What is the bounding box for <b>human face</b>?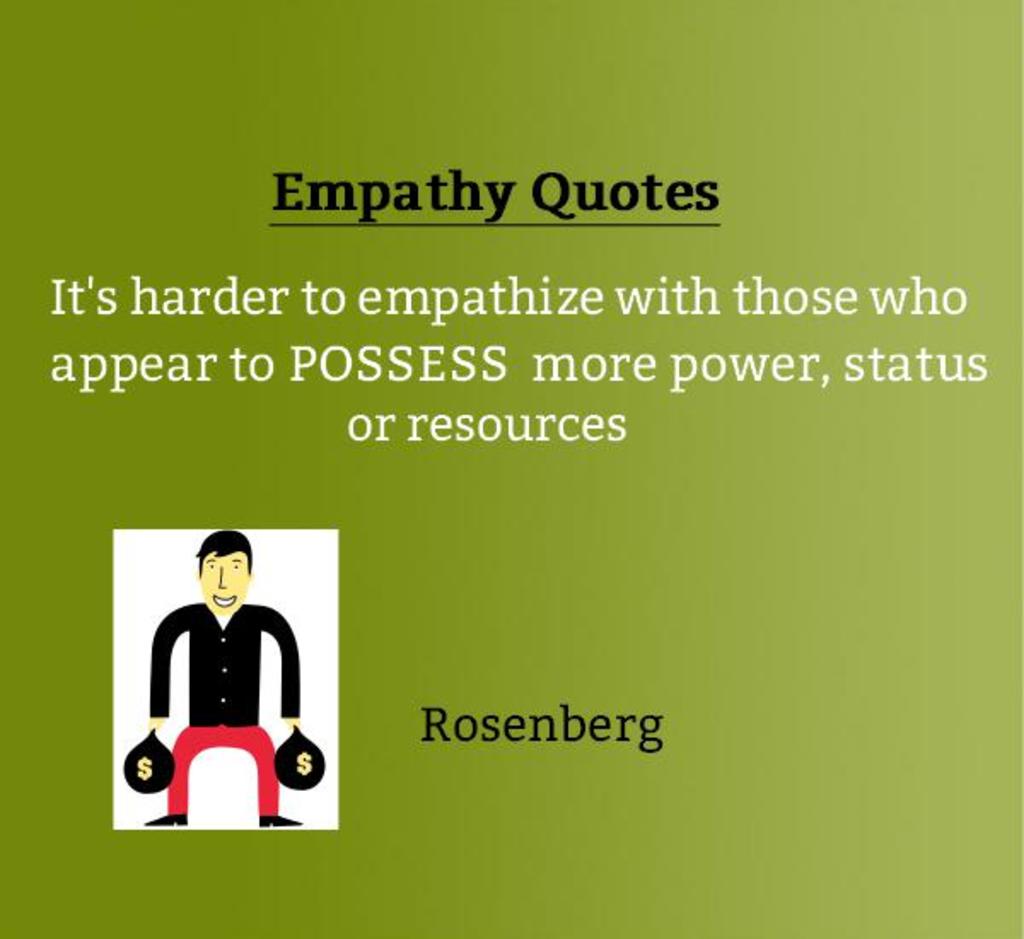
203 555 249 615.
